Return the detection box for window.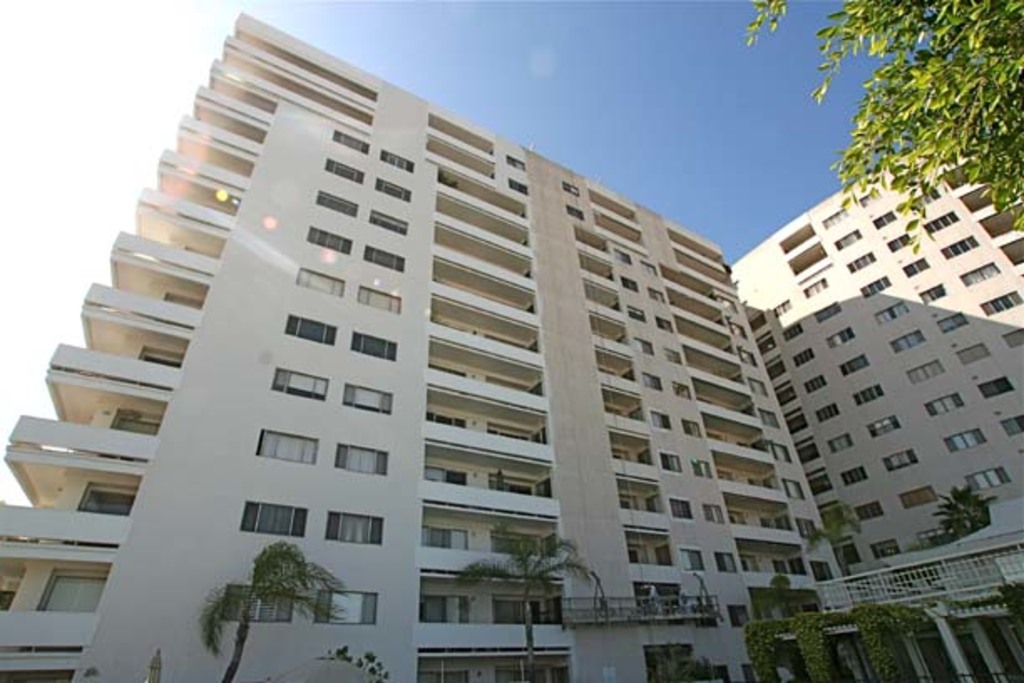
627, 303, 643, 325.
